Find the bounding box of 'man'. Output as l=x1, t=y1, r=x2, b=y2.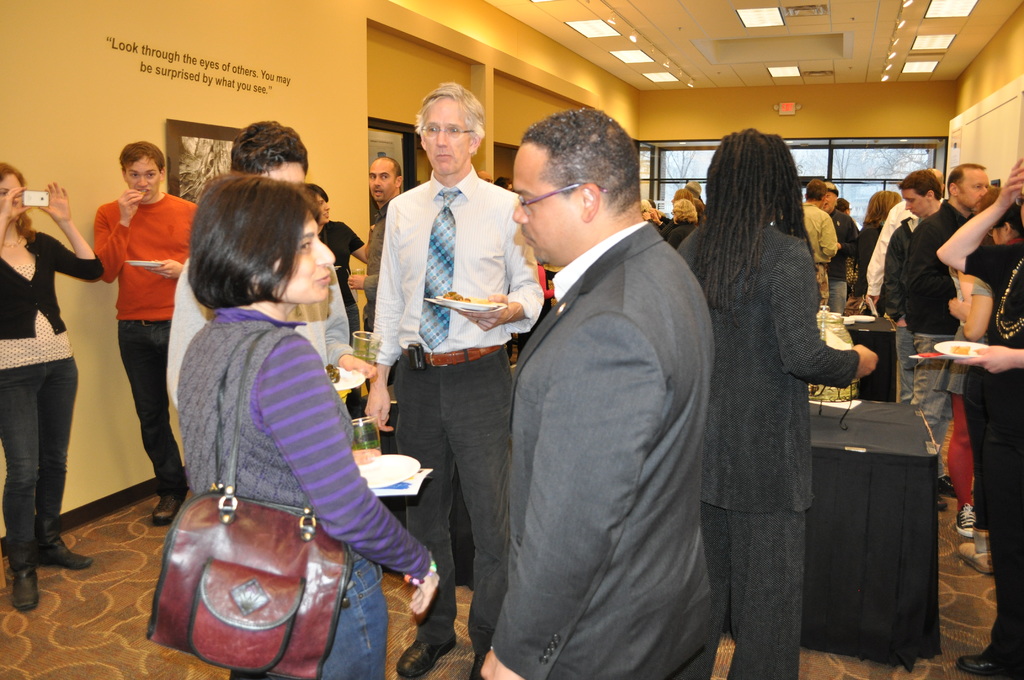
l=362, t=83, r=548, b=679.
